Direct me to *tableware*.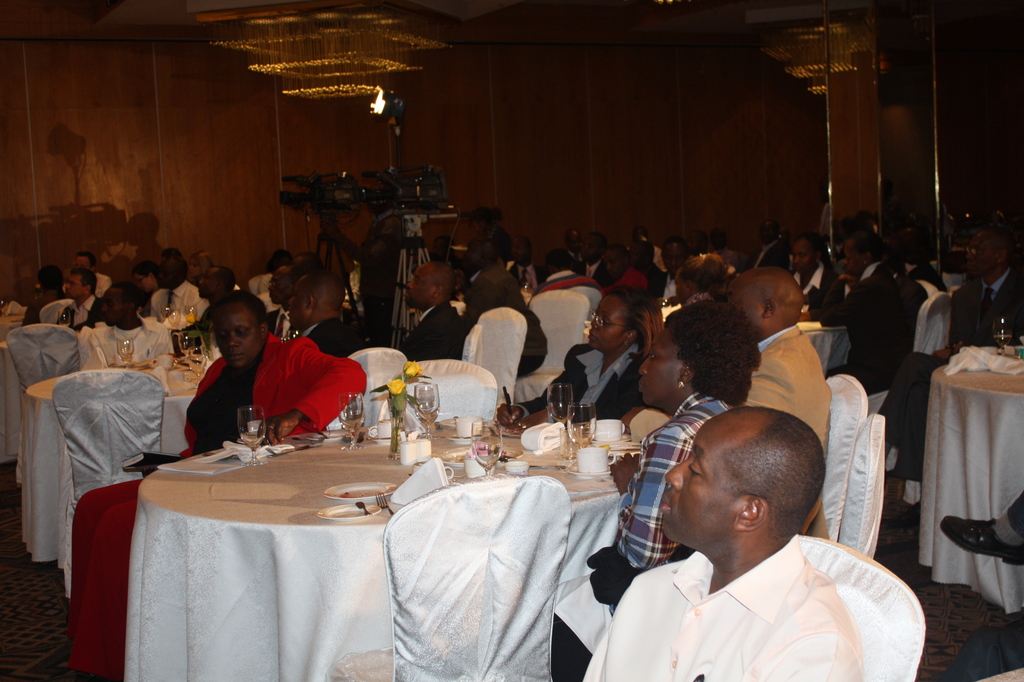
Direction: crop(165, 307, 181, 327).
